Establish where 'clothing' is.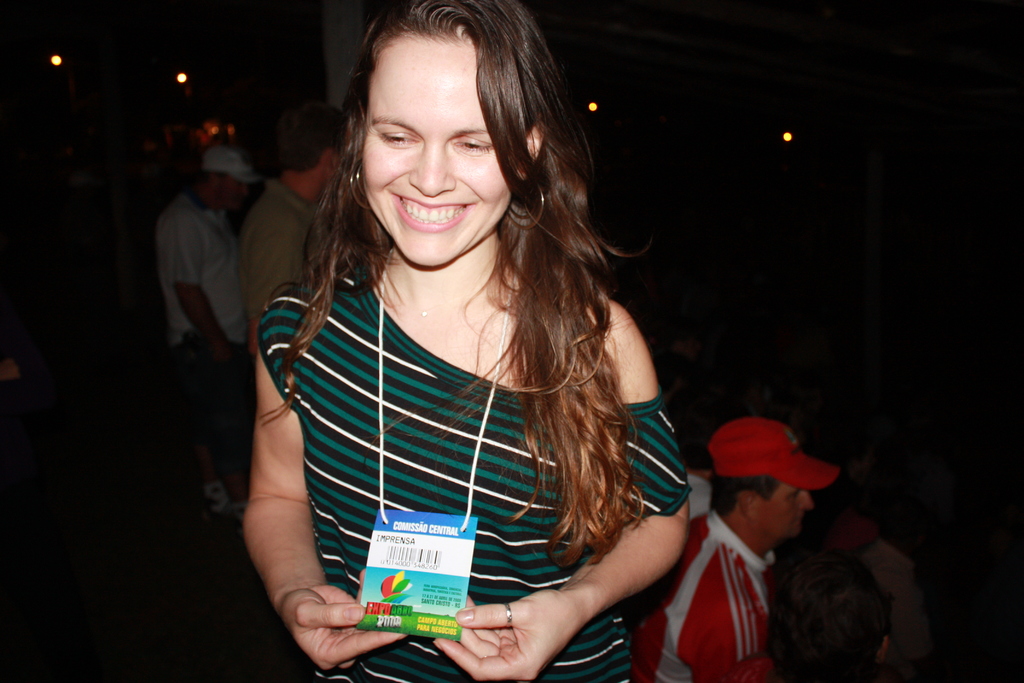
Established at locate(620, 507, 778, 682).
